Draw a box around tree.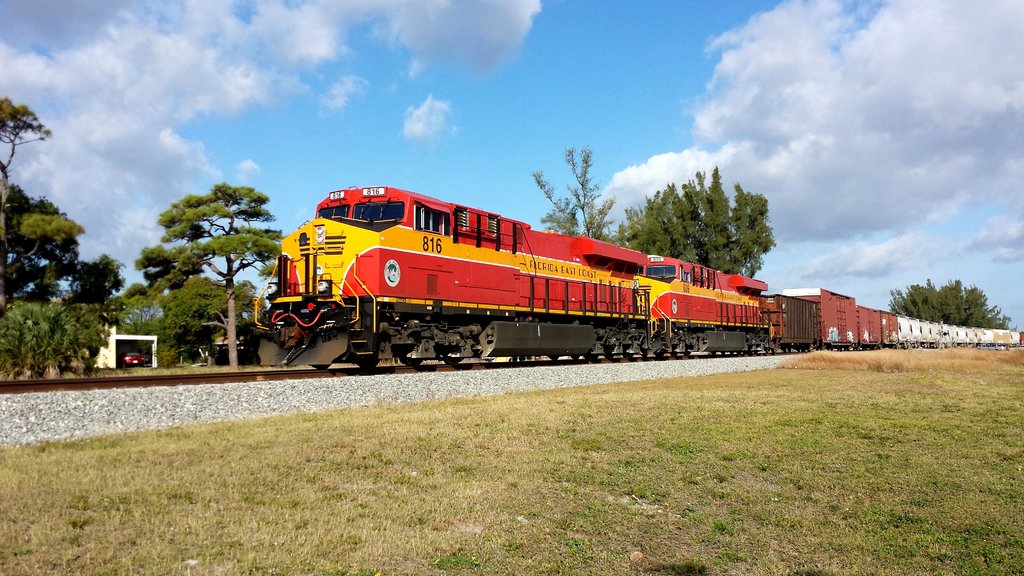
(left=135, top=182, right=290, bottom=372).
